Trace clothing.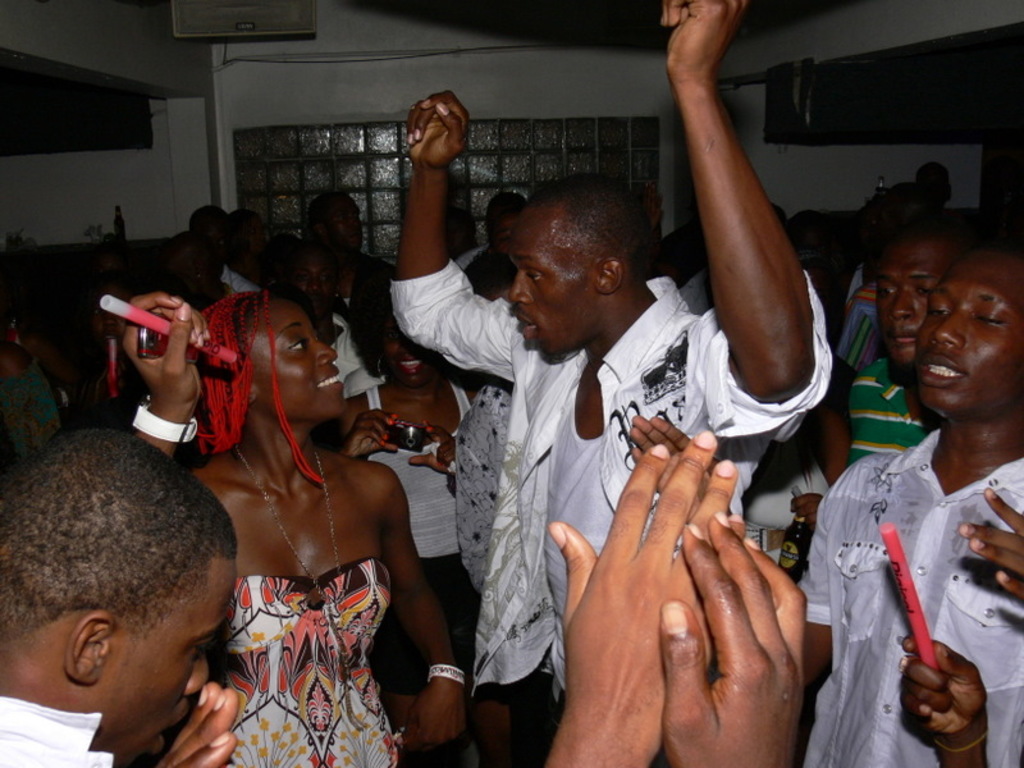
Traced to bbox(0, 355, 72, 466).
